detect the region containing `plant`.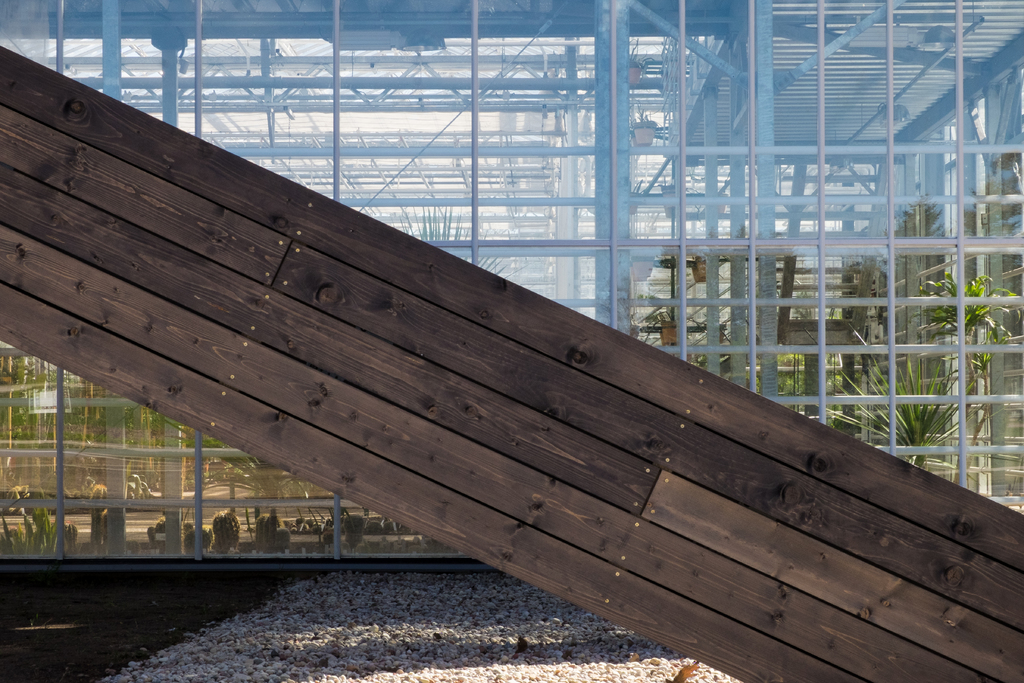
{"left": 627, "top": 179, "right": 646, "bottom": 197}.
